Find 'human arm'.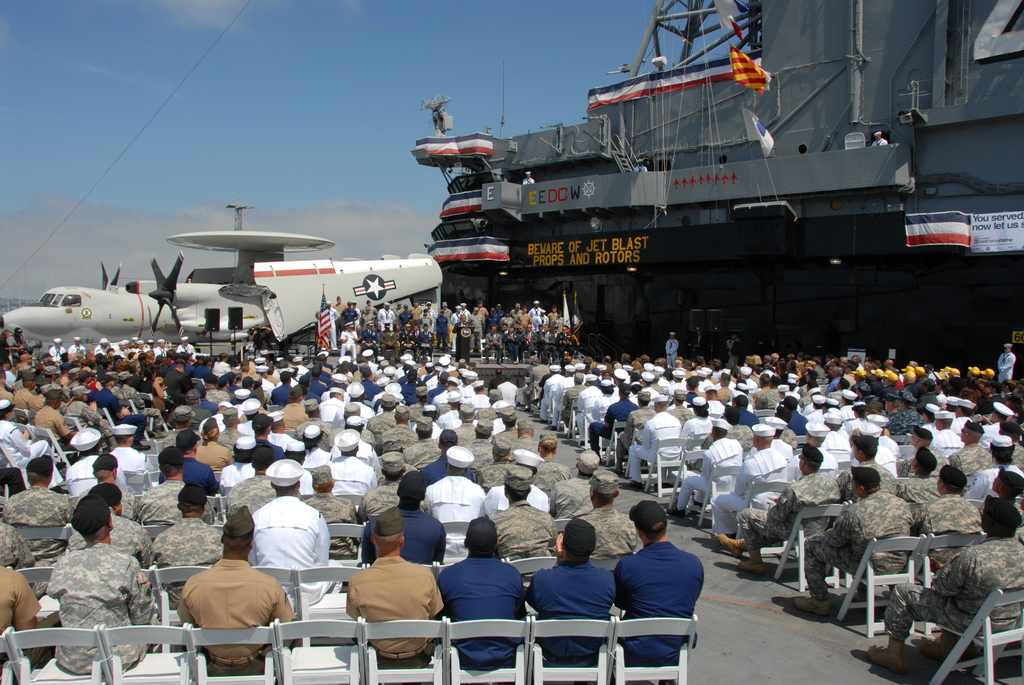
(left=367, top=330, right=380, bottom=345).
